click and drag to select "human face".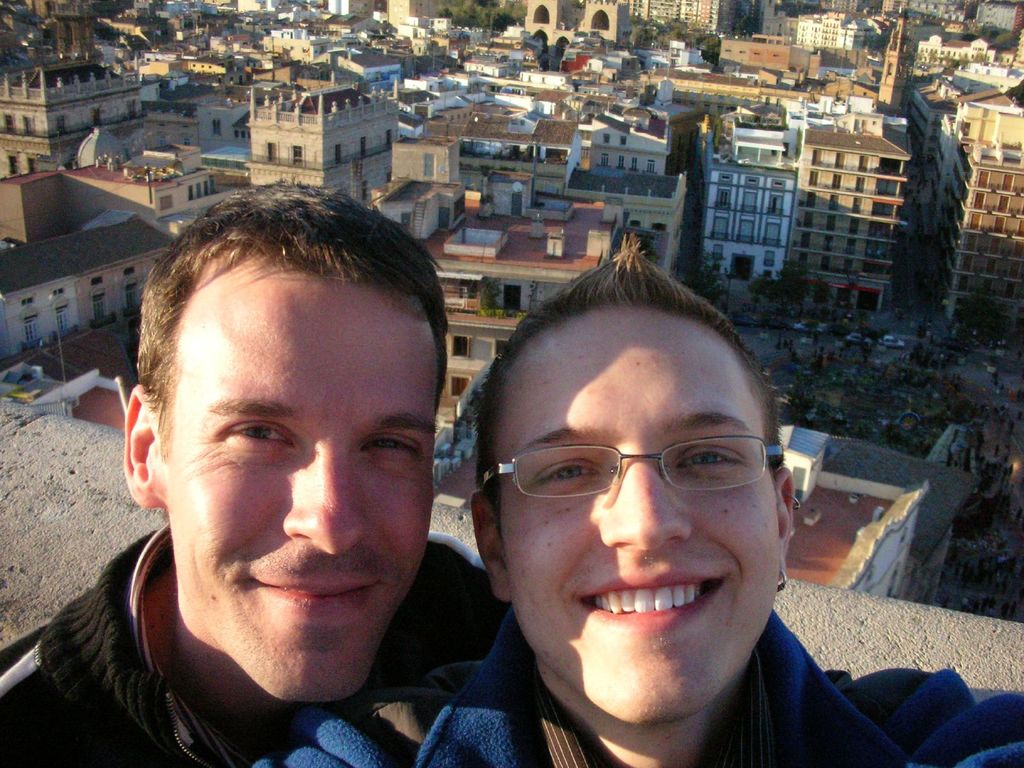
Selection: l=159, t=266, r=437, b=705.
